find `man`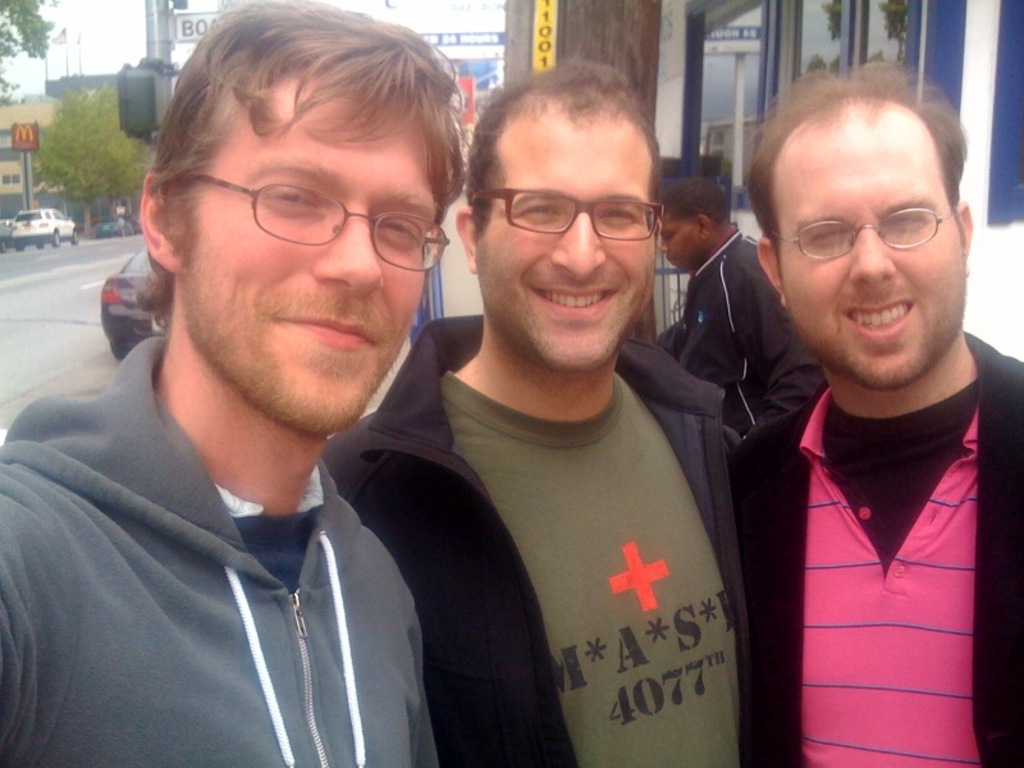
detection(730, 56, 1023, 767)
